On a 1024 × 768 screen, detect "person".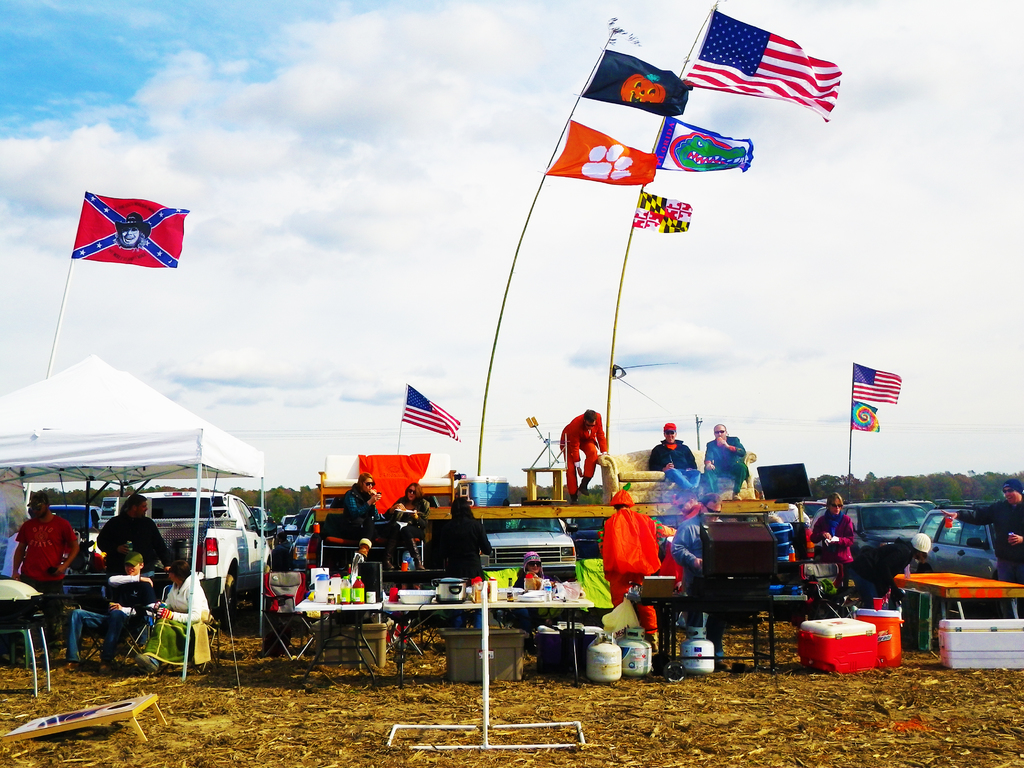
638/422/701/481.
